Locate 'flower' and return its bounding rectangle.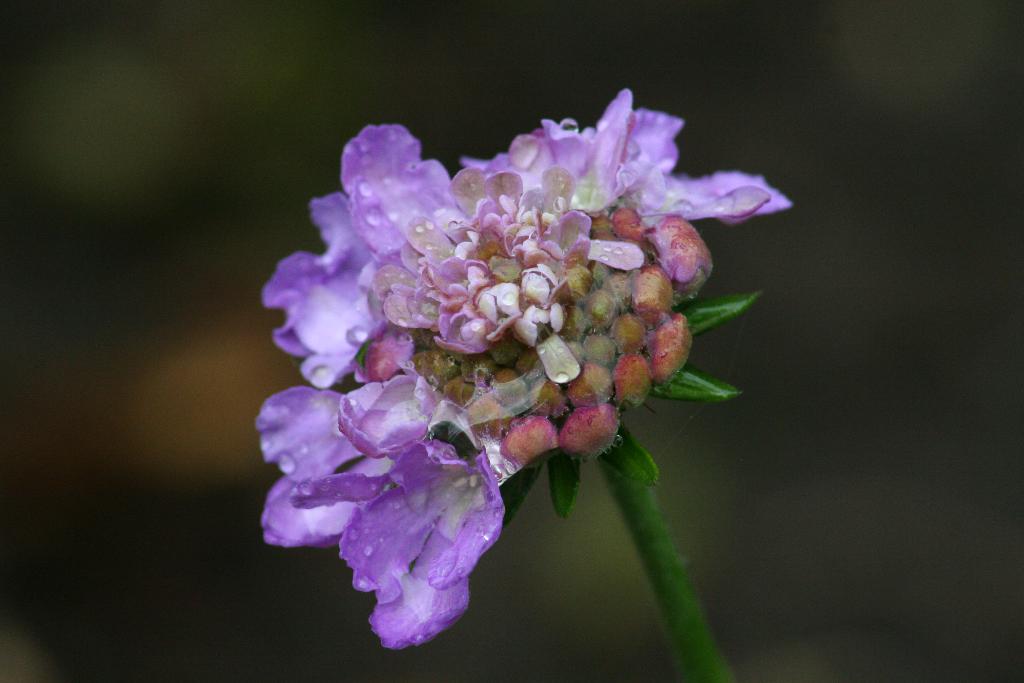
<box>271,311,517,661</box>.
